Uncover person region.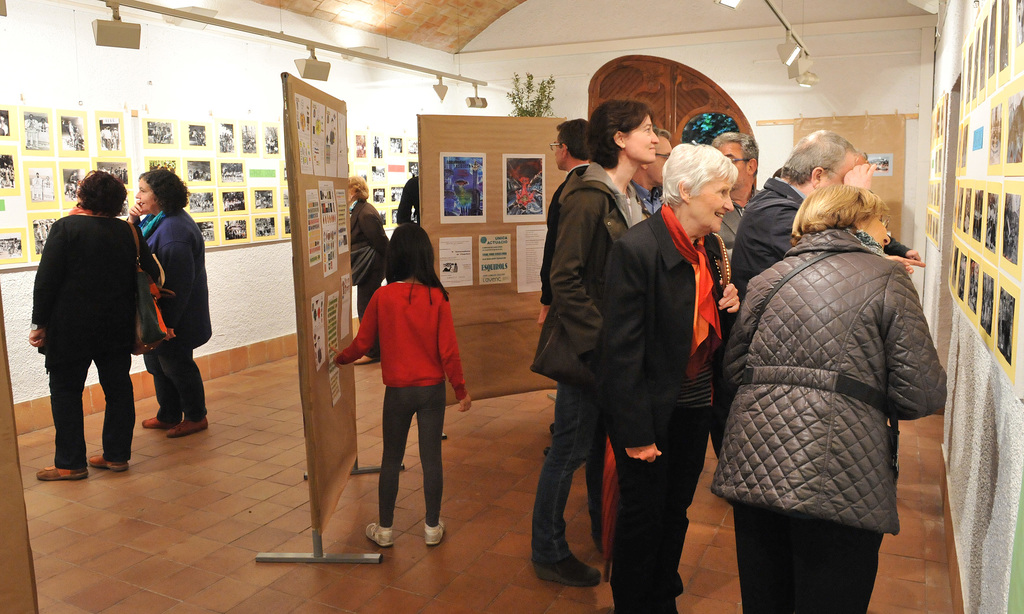
Uncovered: <region>332, 224, 475, 548</region>.
